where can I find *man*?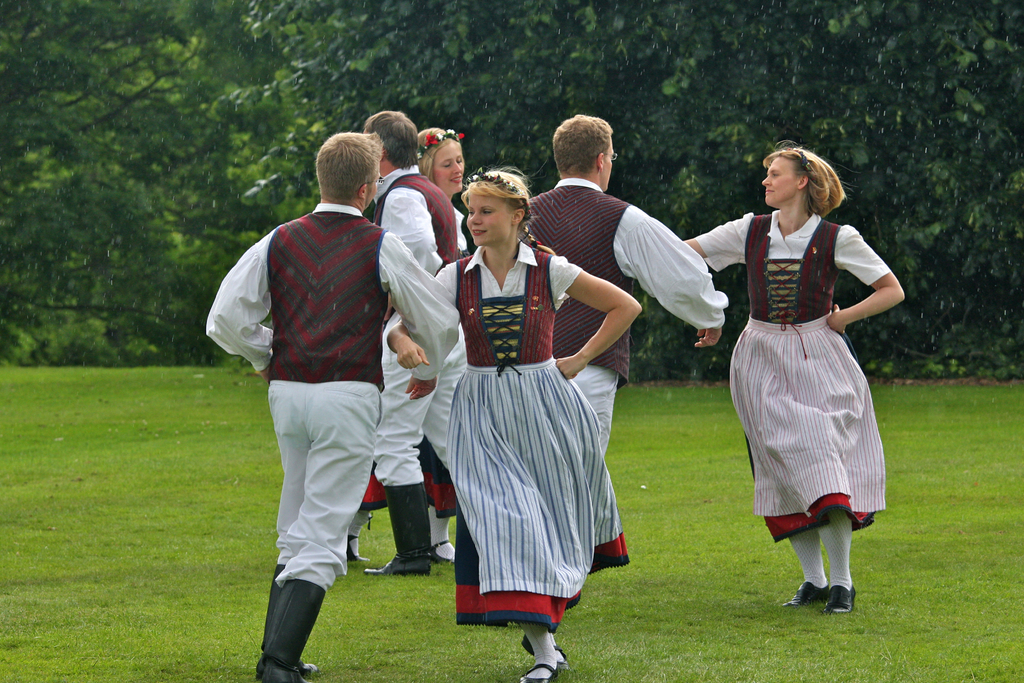
You can find it at [left=366, top=111, right=459, bottom=573].
